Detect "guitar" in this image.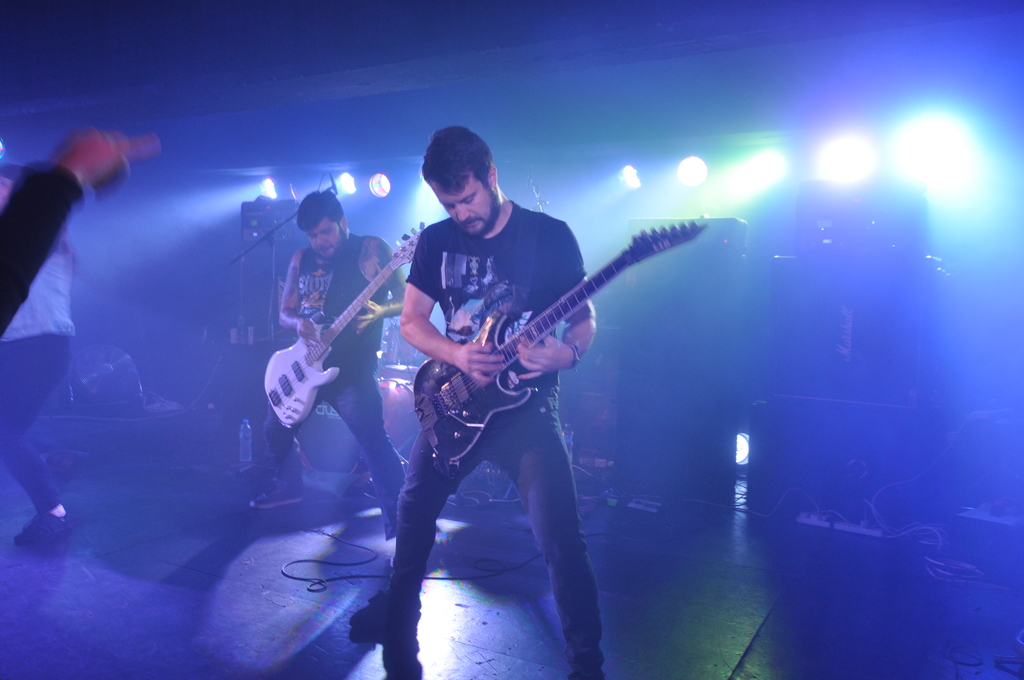
Detection: [416,218,721,474].
